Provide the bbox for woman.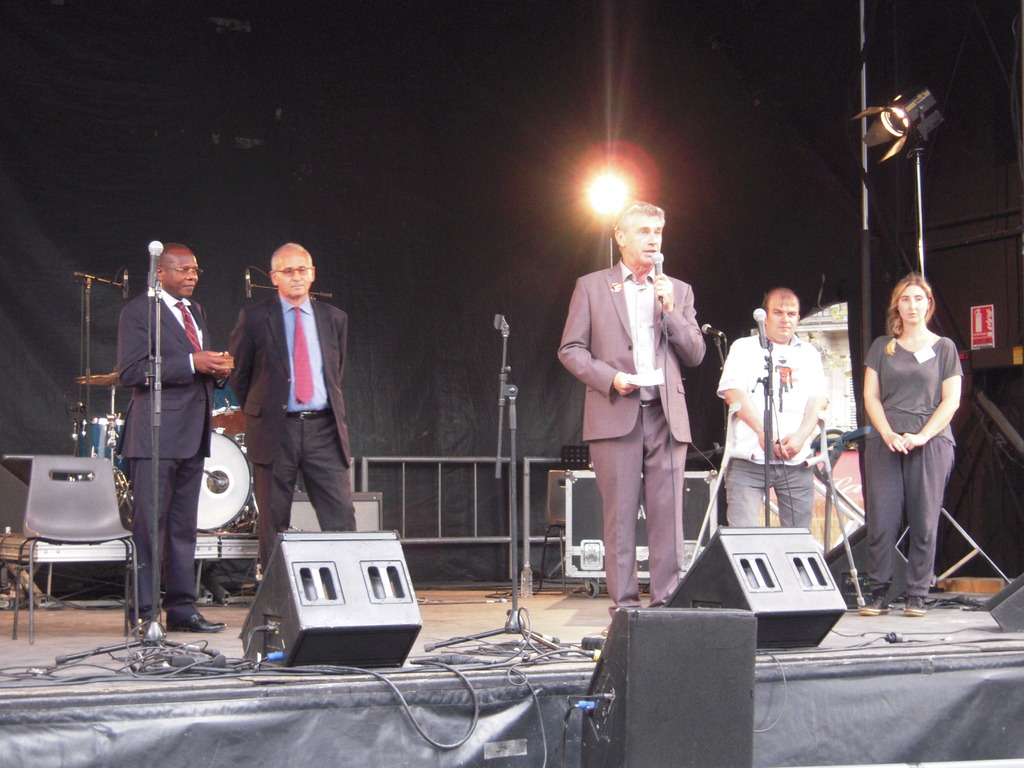
(x1=860, y1=266, x2=973, y2=604).
